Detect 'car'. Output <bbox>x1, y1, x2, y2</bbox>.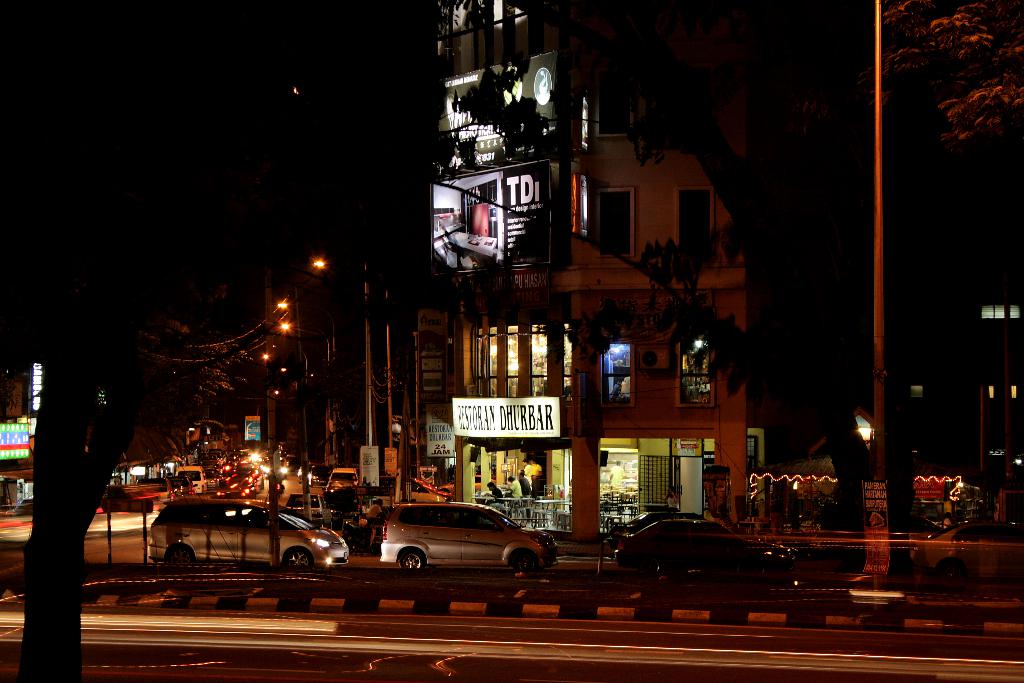
<bbox>612, 520, 796, 574</bbox>.
